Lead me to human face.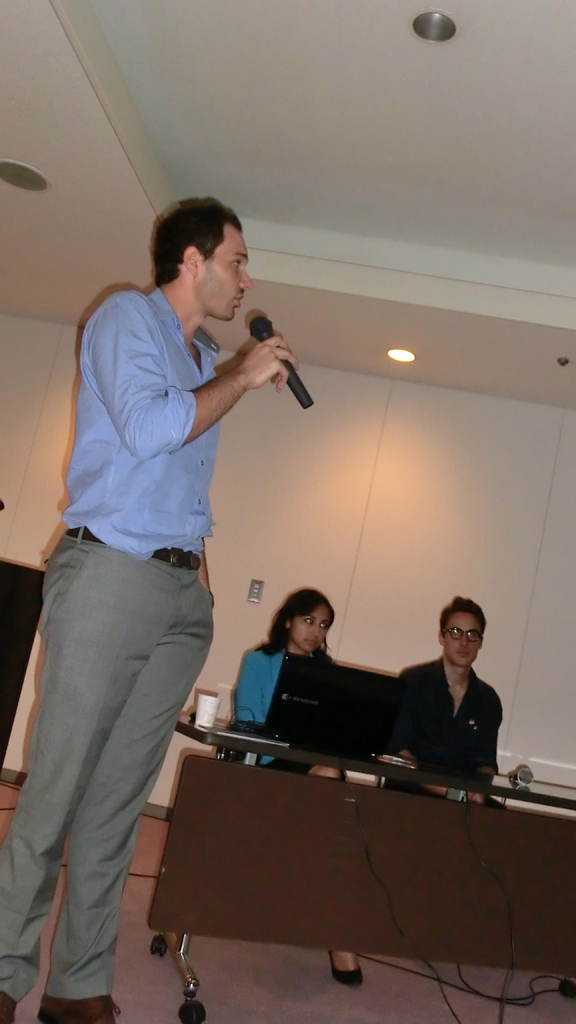
Lead to (left=293, top=604, right=330, bottom=650).
